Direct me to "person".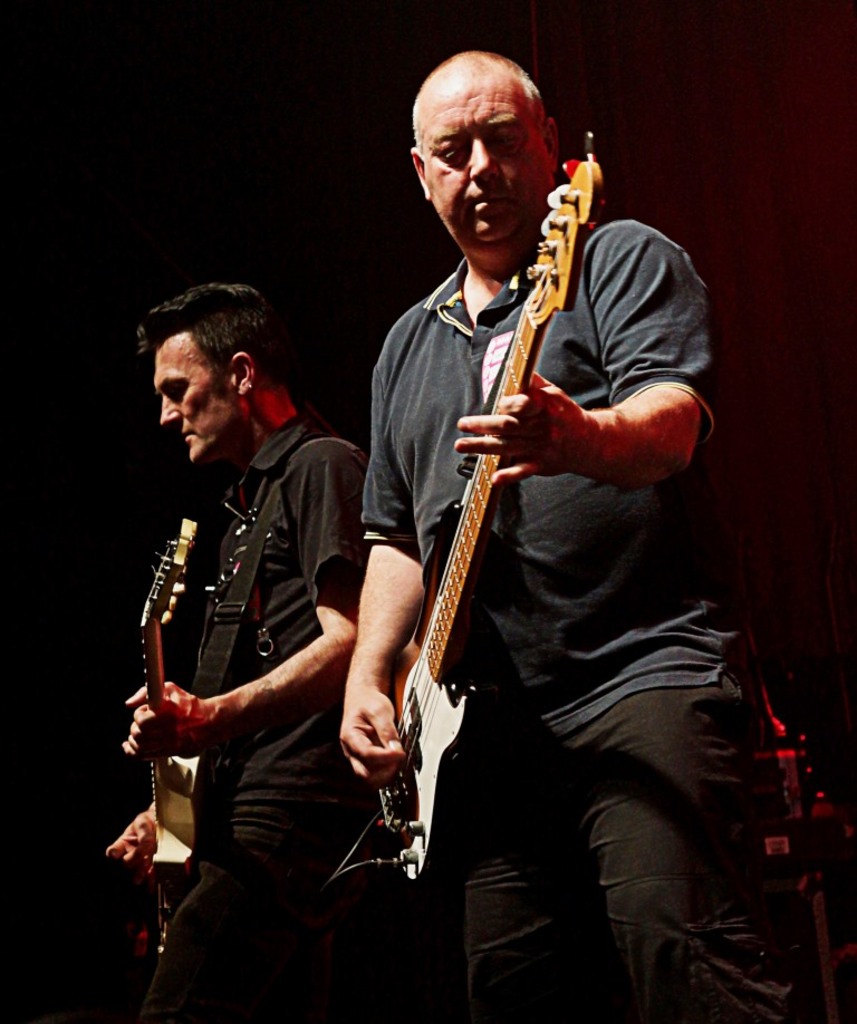
Direction: region(340, 46, 795, 1023).
